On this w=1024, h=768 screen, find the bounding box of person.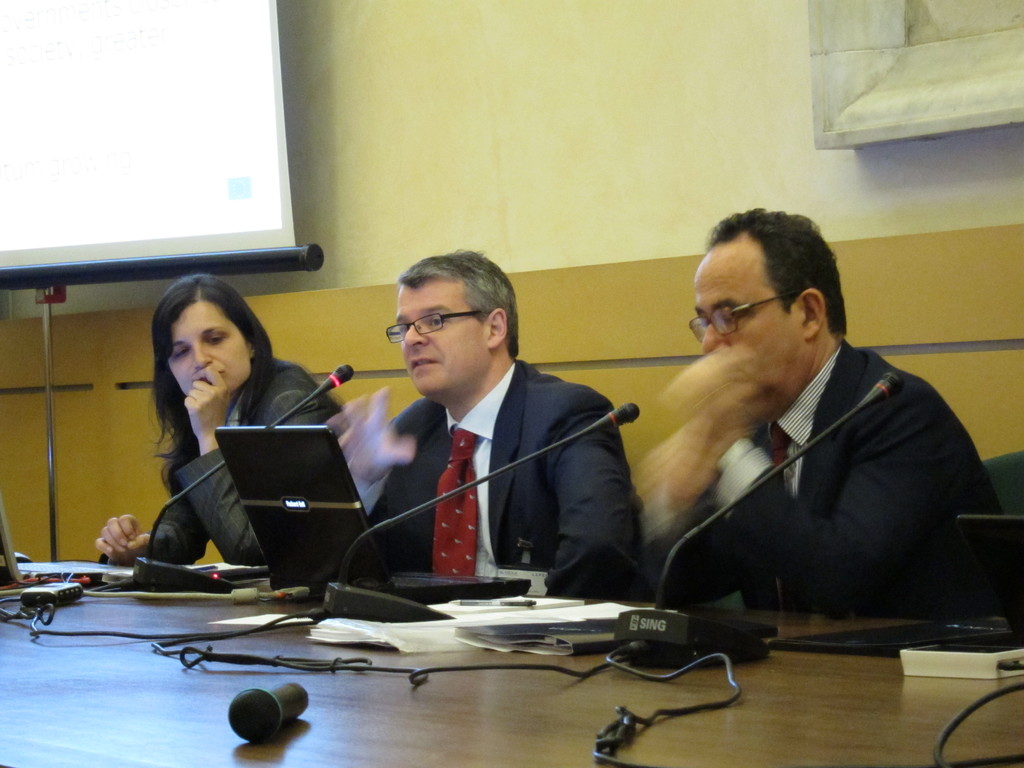
Bounding box: x1=91 y1=270 x2=338 y2=574.
